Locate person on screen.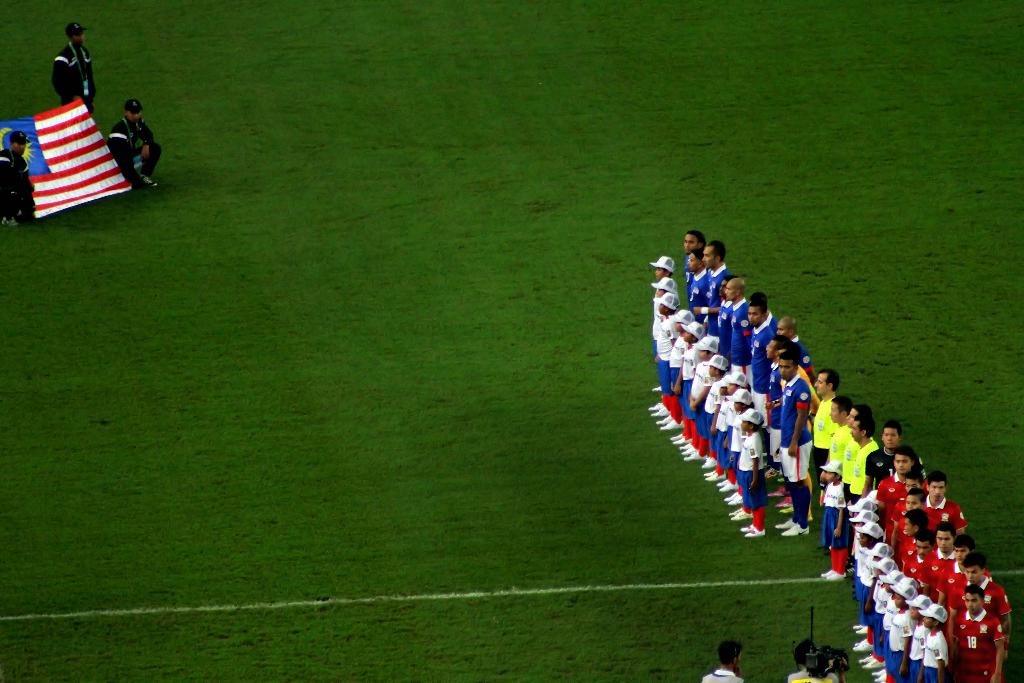
On screen at <box>863,418,927,497</box>.
